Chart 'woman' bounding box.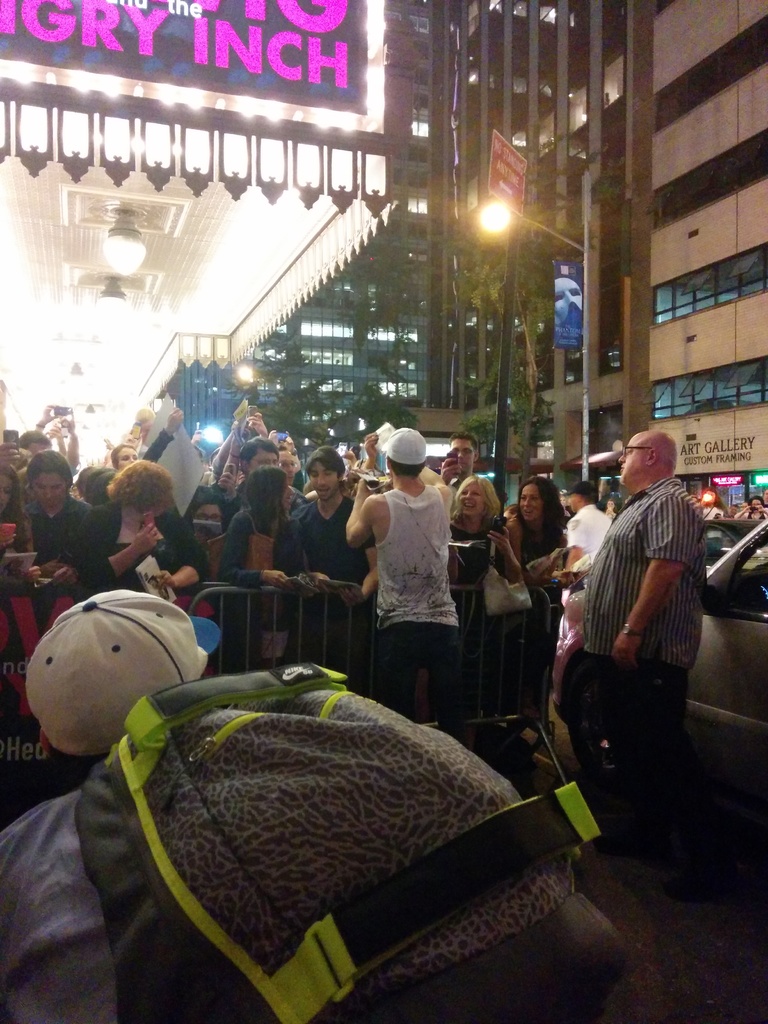
Charted: (x1=0, y1=461, x2=33, y2=582).
